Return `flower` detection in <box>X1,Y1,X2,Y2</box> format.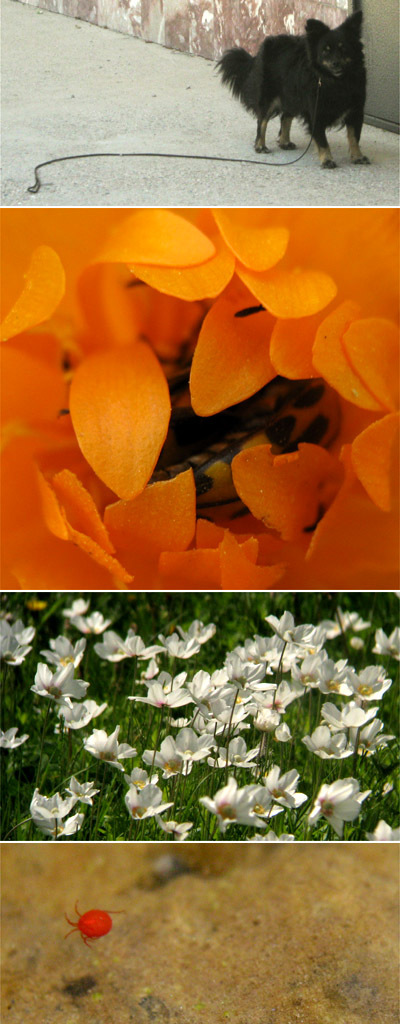
<box>310,778,381,829</box>.
